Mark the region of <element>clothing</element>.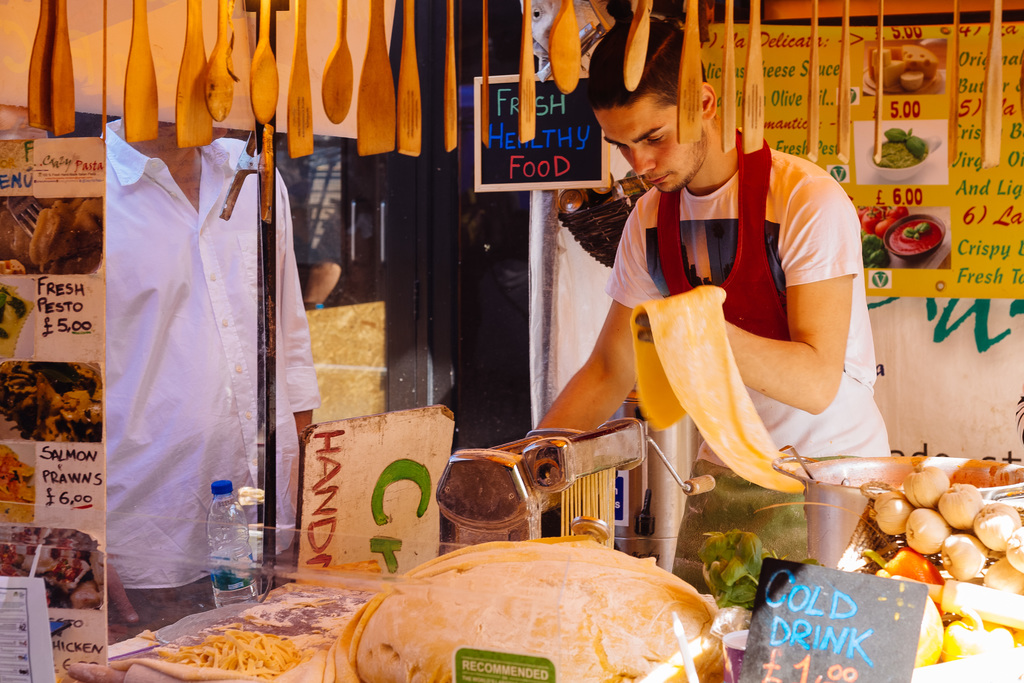
Region: bbox(112, 114, 321, 634).
